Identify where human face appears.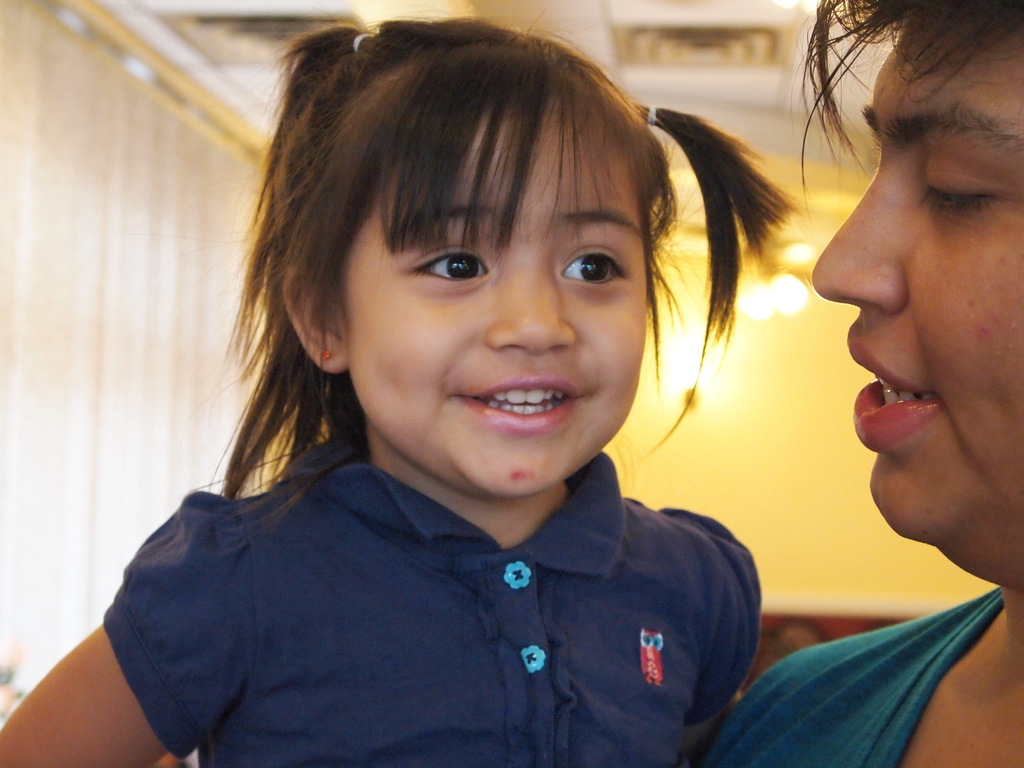
Appears at {"x1": 808, "y1": 27, "x2": 1023, "y2": 543}.
